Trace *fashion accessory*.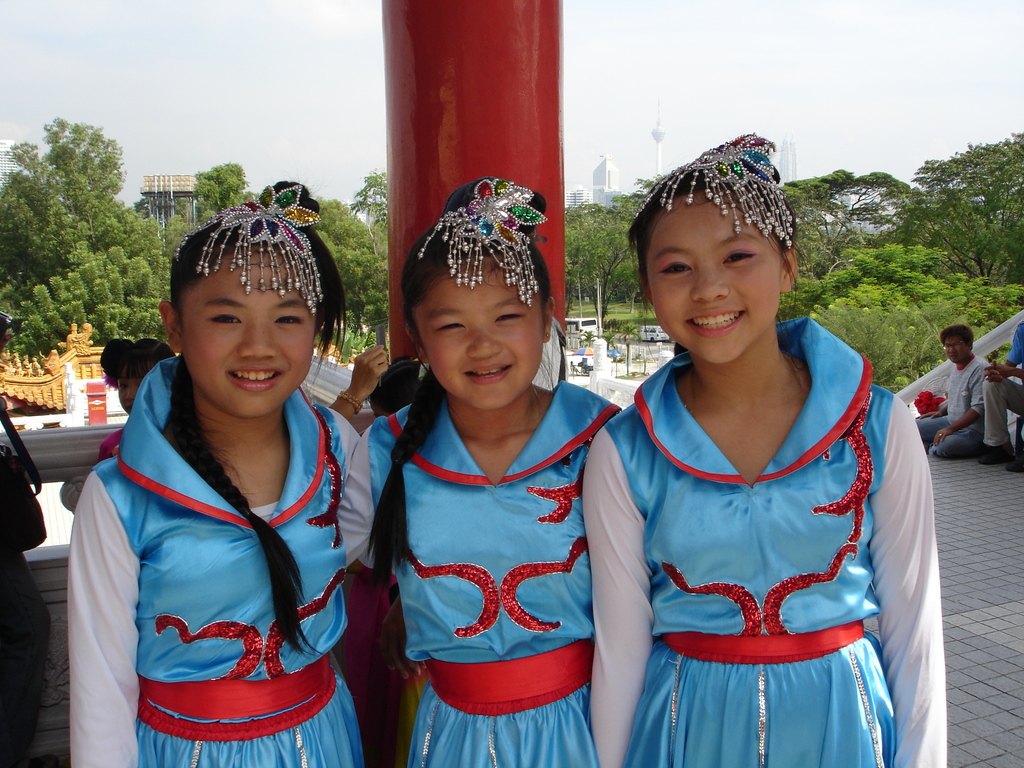
Traced to 392:456:404:466.
